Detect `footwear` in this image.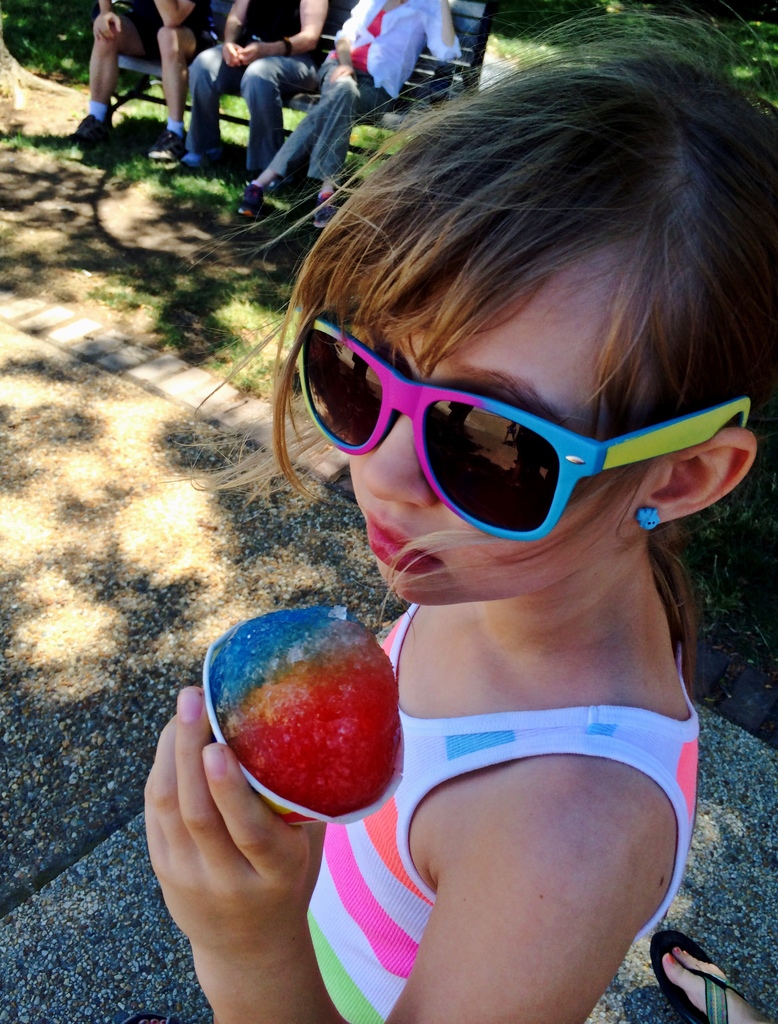
Detection: box=[147, 126, 187, 161].
